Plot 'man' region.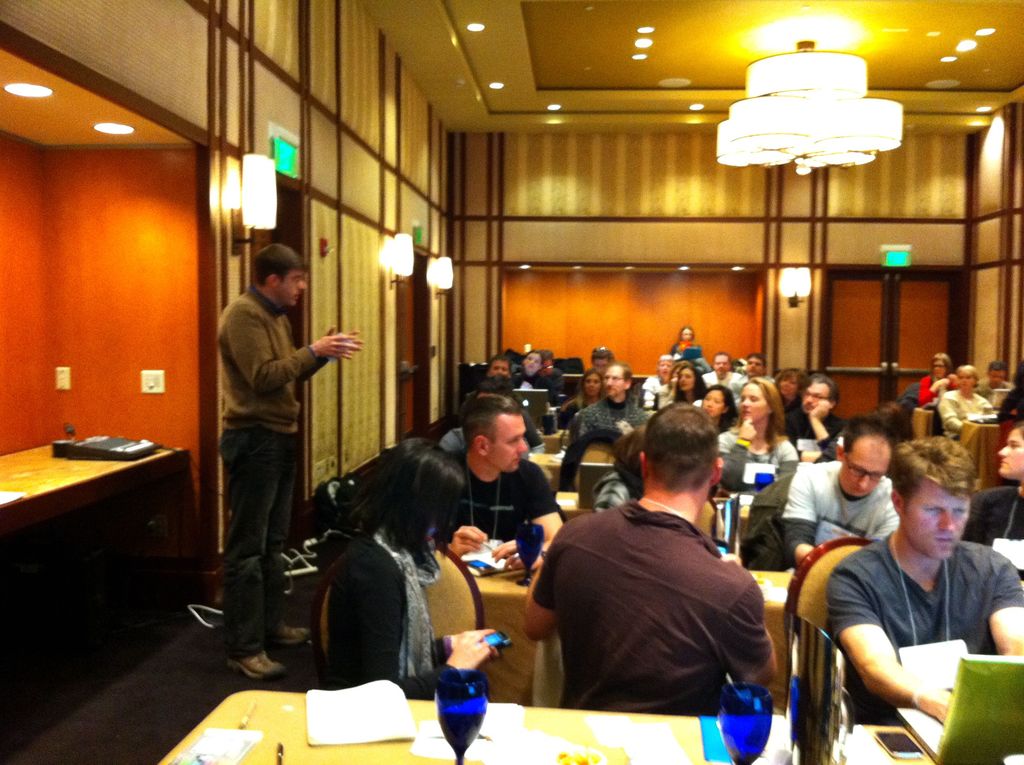
Plotted at 828/435/1023/725.
